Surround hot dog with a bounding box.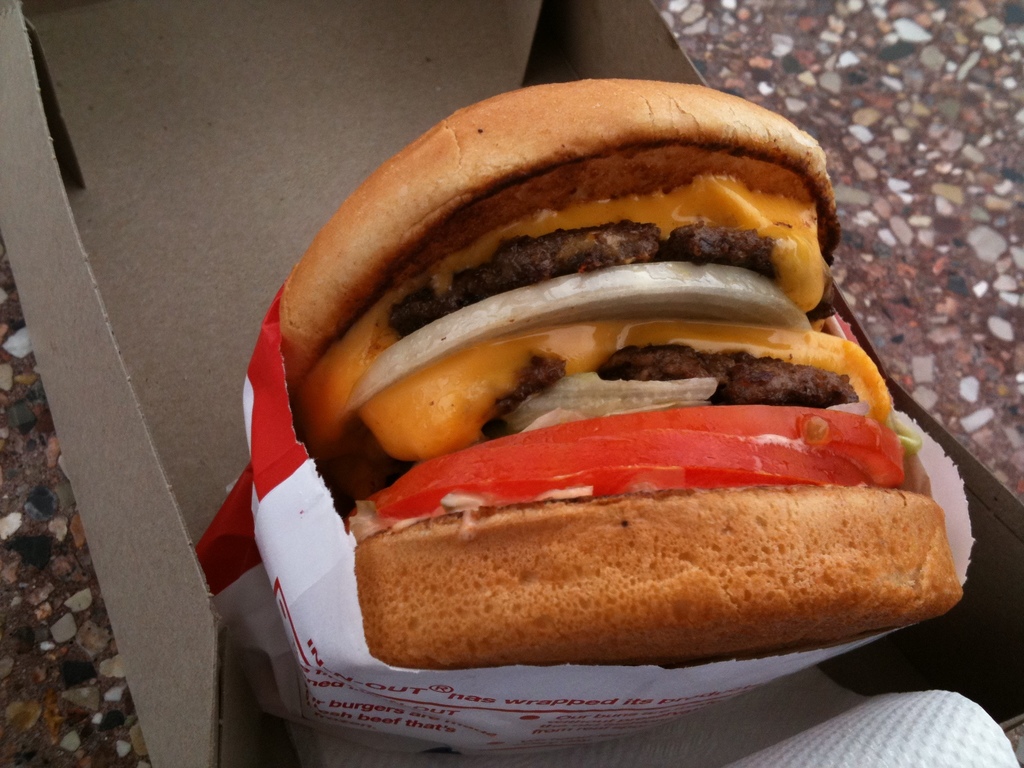
rect(217, 54, 944, 641).
